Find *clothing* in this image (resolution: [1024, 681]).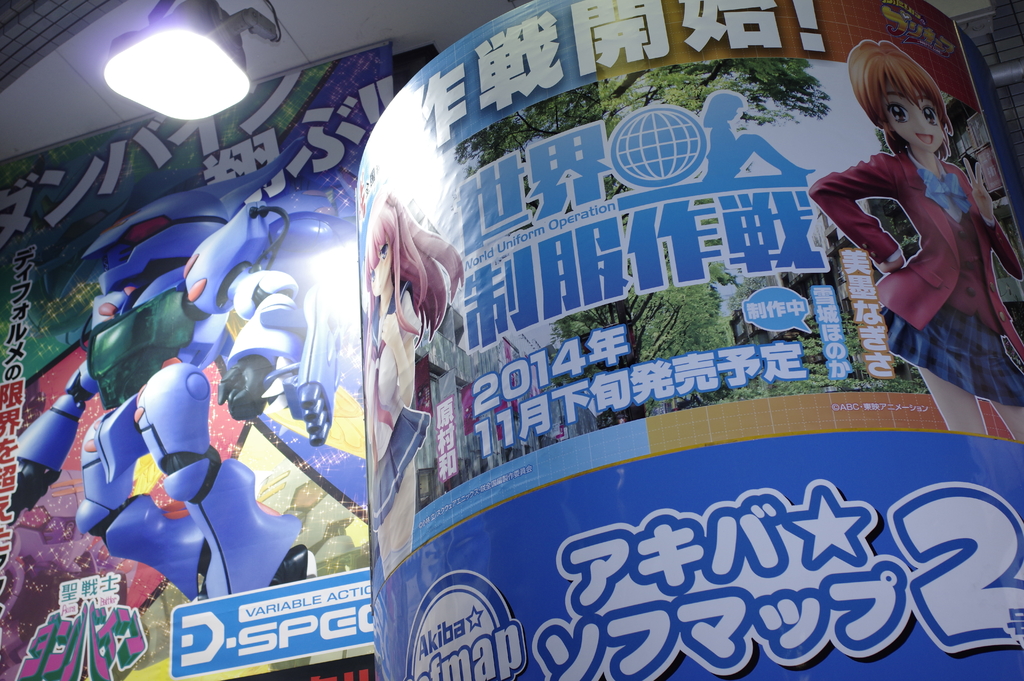
box(826, 90, 1007, 395).
